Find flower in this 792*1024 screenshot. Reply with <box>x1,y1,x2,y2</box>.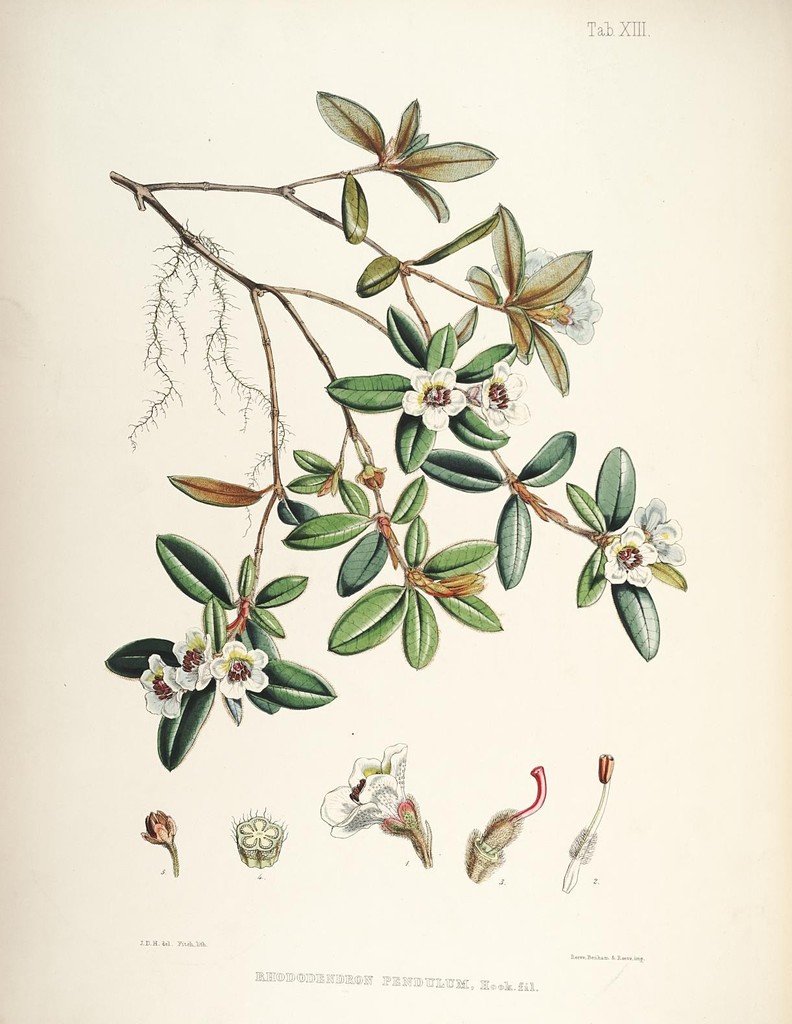
<box>402,364,470,428</box>.
